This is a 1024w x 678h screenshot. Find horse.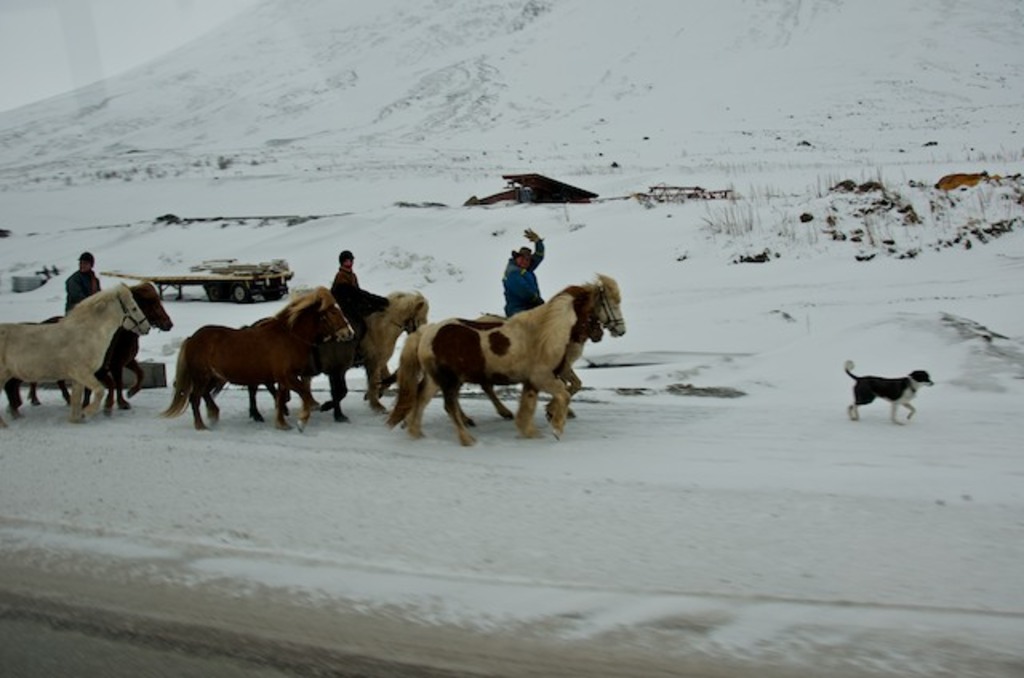
Bounding box: crop(240, 286, 435, 409).
